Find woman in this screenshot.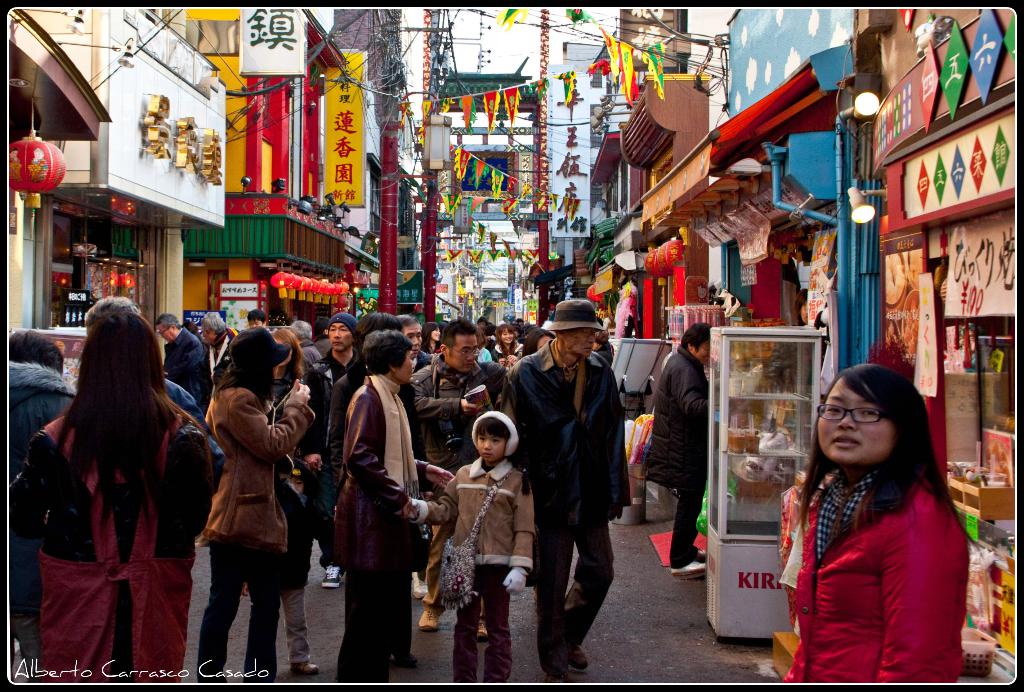
The bounding box for woman is <box>522,321,557,354</box>.
